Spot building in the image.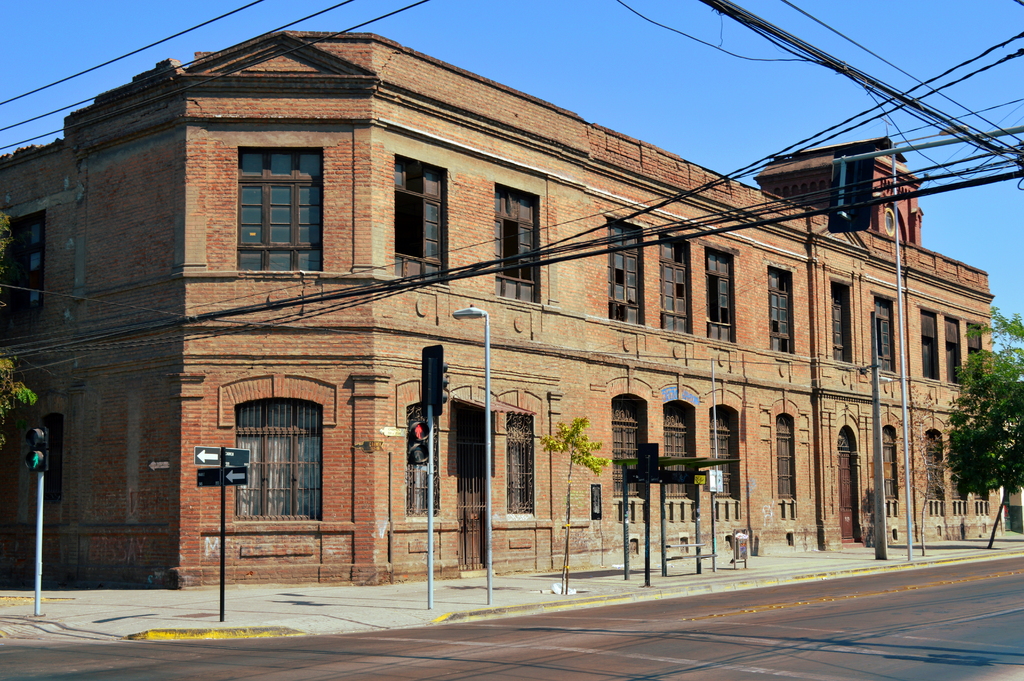
building found at 0/31/1006/590.
